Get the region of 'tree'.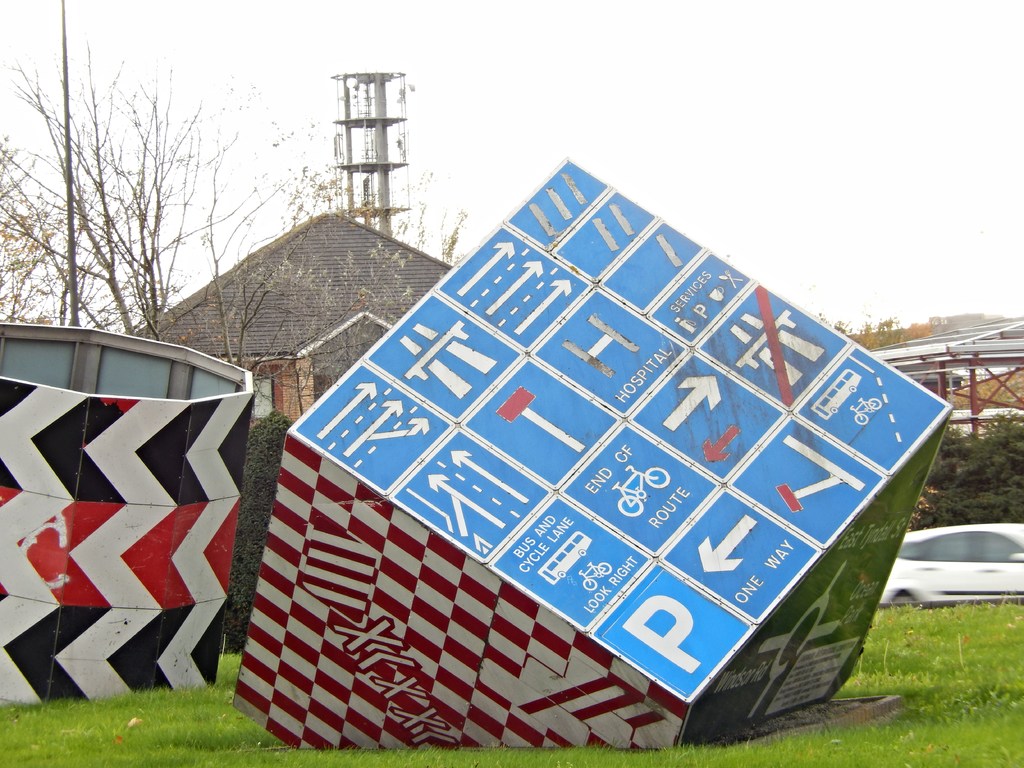
{"x1": 54, "y1": 90, "x2": 251, "y2": 357}.
